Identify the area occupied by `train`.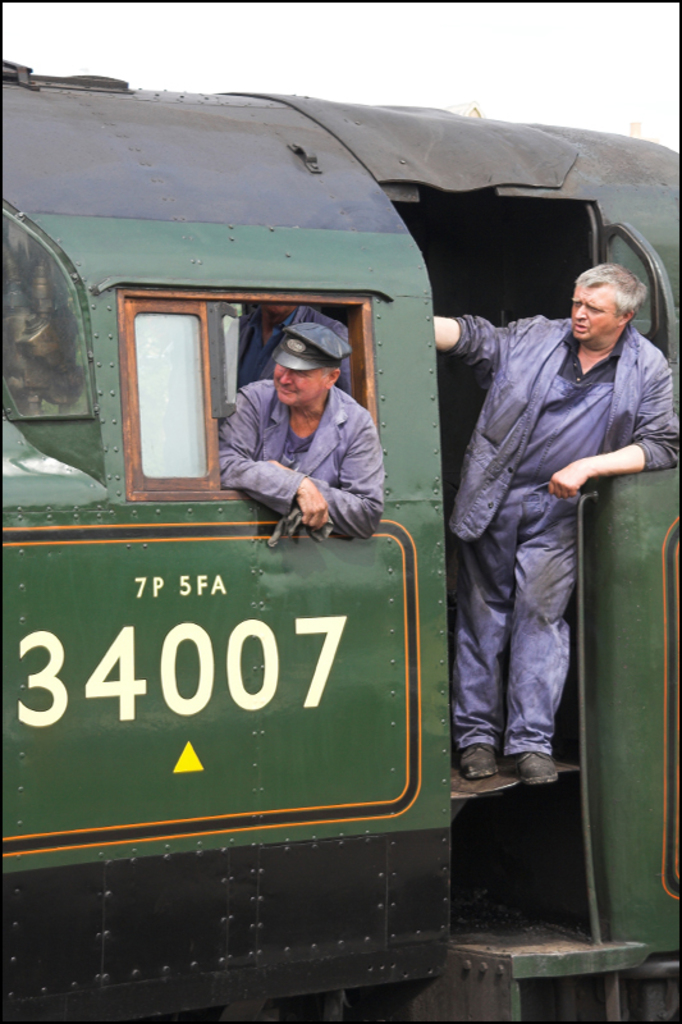
Area: 0/58/681/1023.
